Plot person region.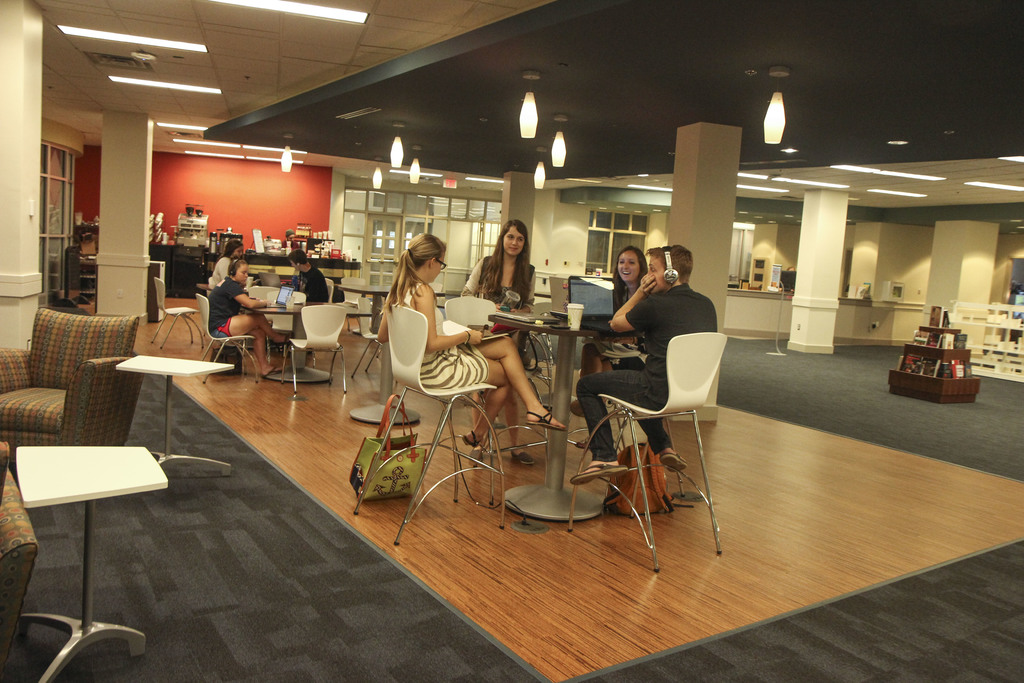
Plotted at 207 256 292 379.
